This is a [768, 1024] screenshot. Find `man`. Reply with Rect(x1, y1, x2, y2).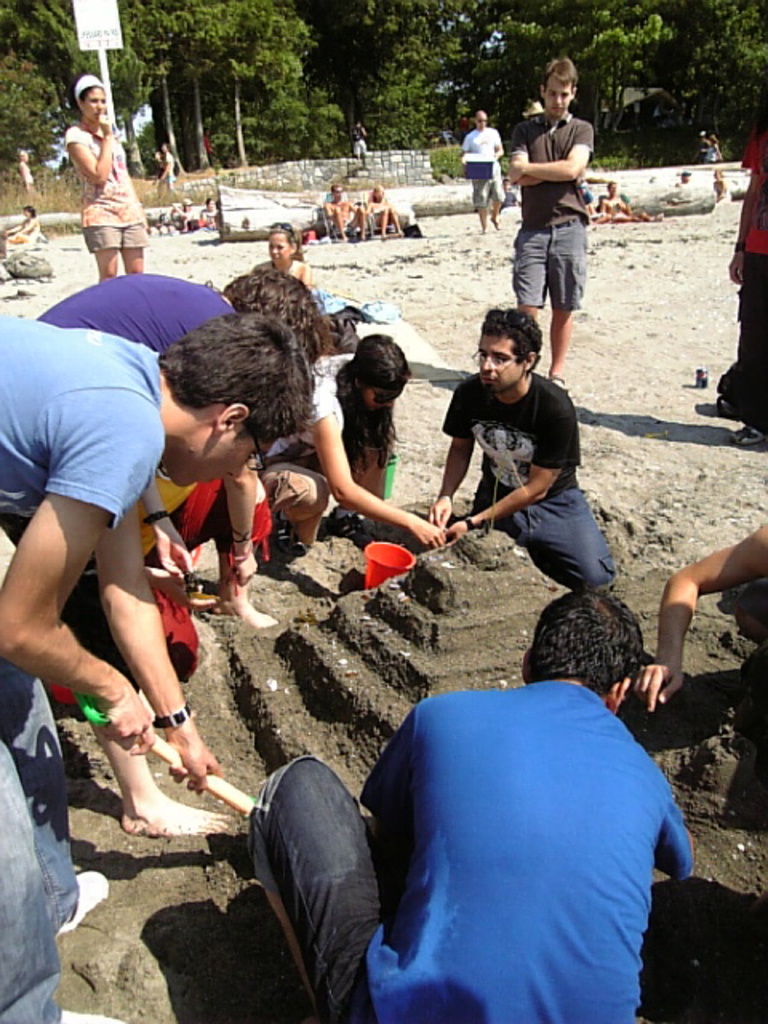
Rect(248, 584, 693, 1022).
